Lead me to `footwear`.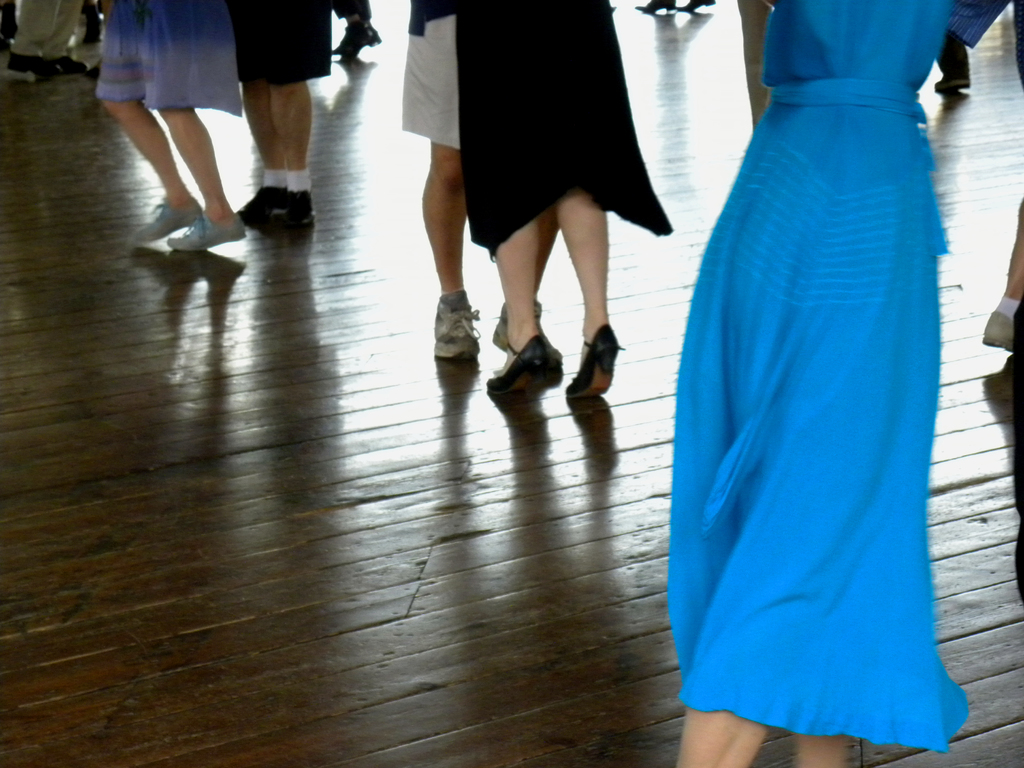
Lead to box=[495, 298, 568, 363].
